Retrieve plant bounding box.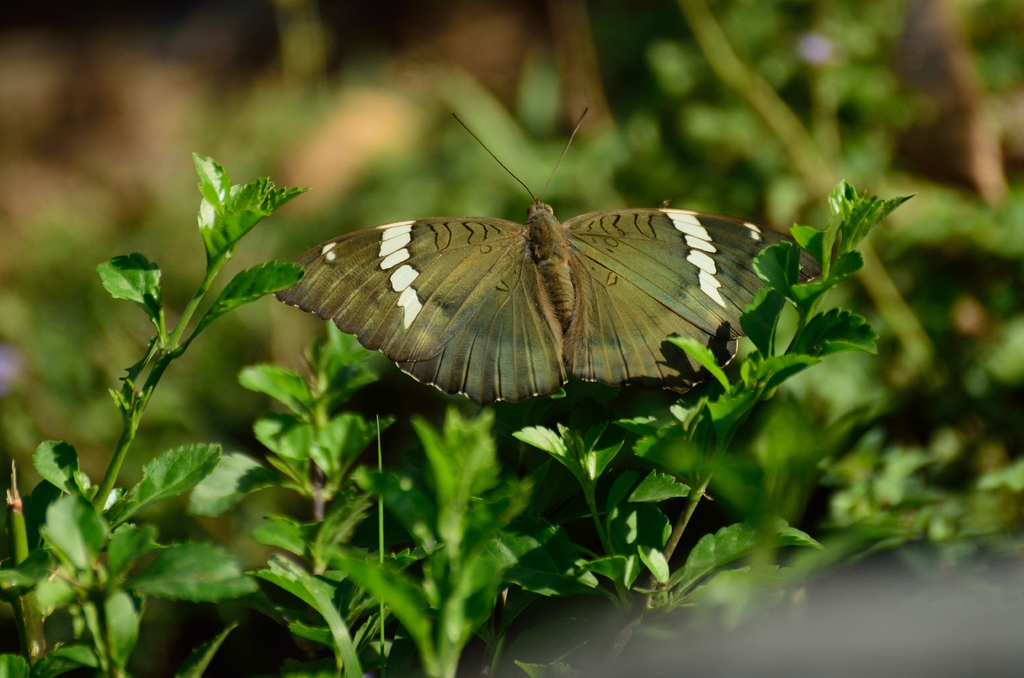
Bounding box: 39,149,319,653.
